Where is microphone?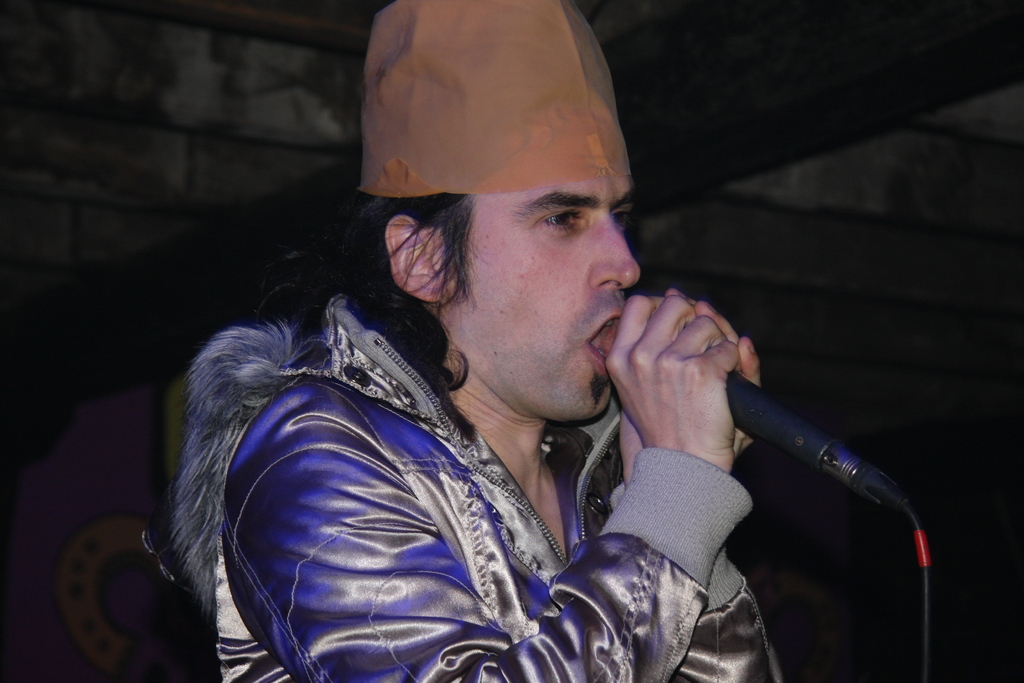
(731,372,839,475).
